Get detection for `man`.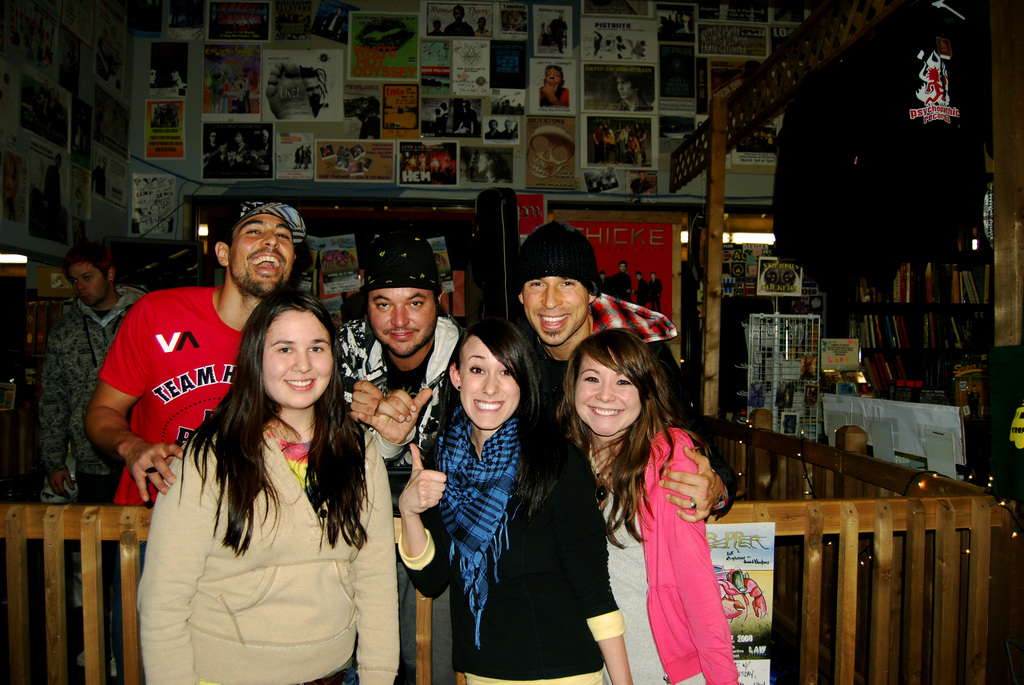
Detection: 611 74 652 111.
